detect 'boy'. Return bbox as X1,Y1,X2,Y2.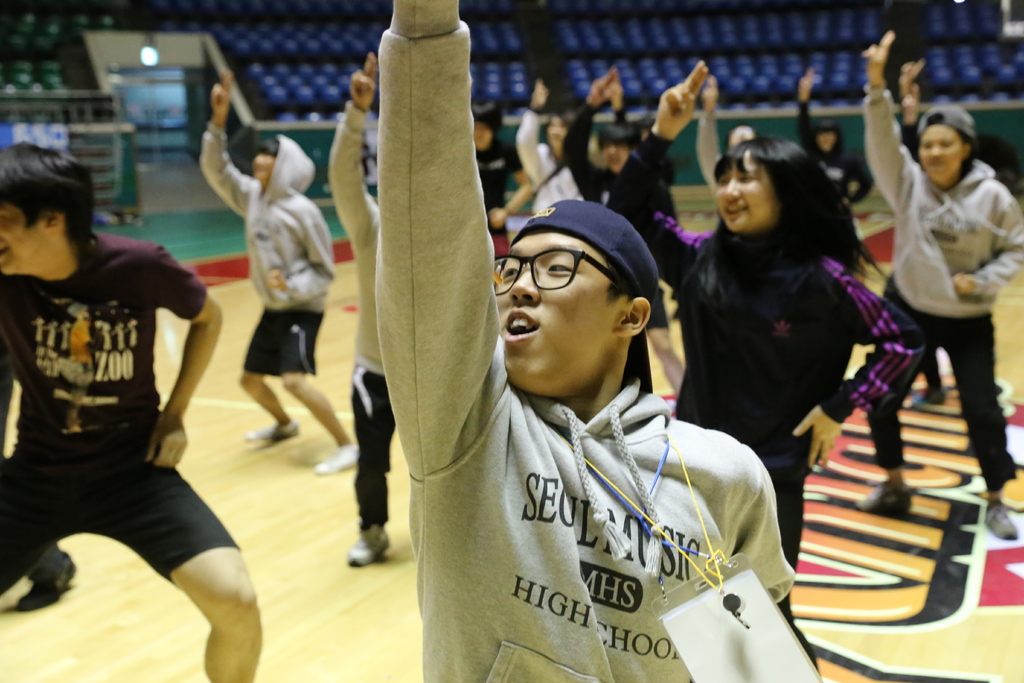
193,104,349,472.
